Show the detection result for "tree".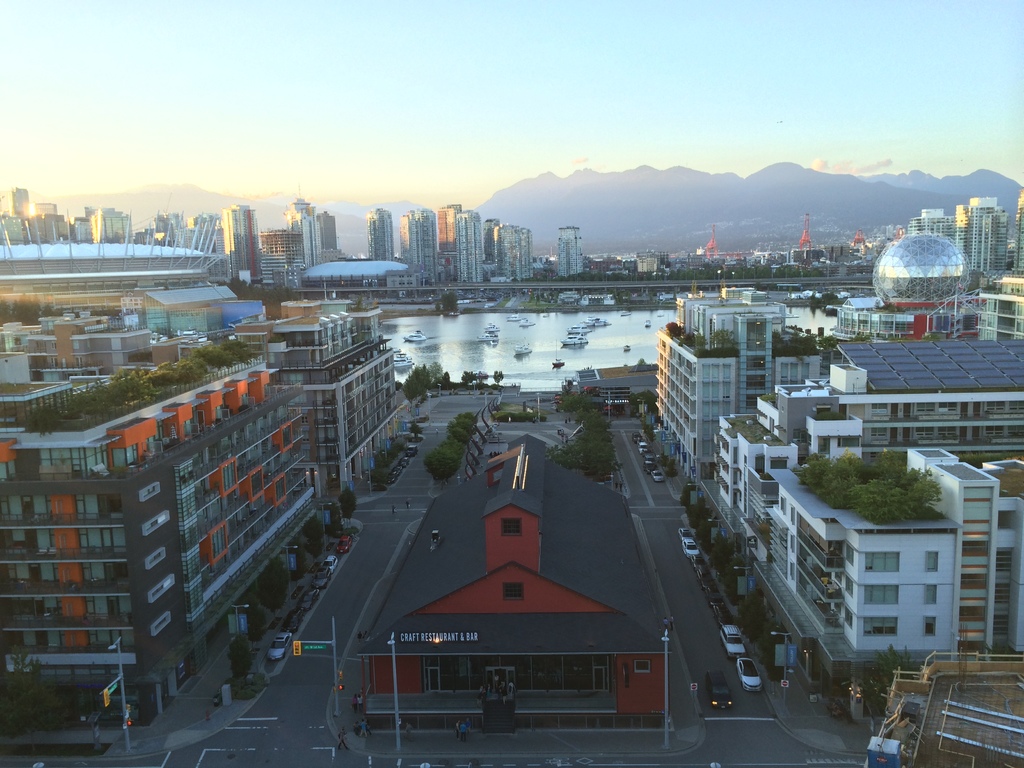
(x1=243, y1=602, x2=267, y2=644).
